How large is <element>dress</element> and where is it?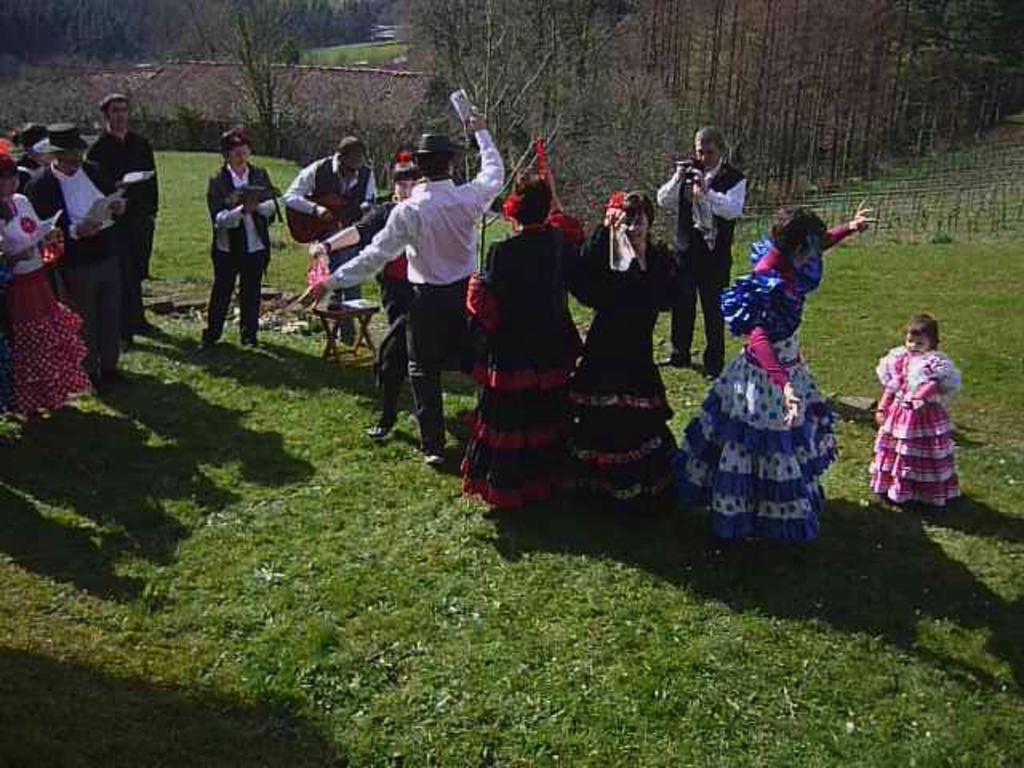
Bounding box: {"left": 560, "top": 234, "right": 715, "bottom": 507}.
